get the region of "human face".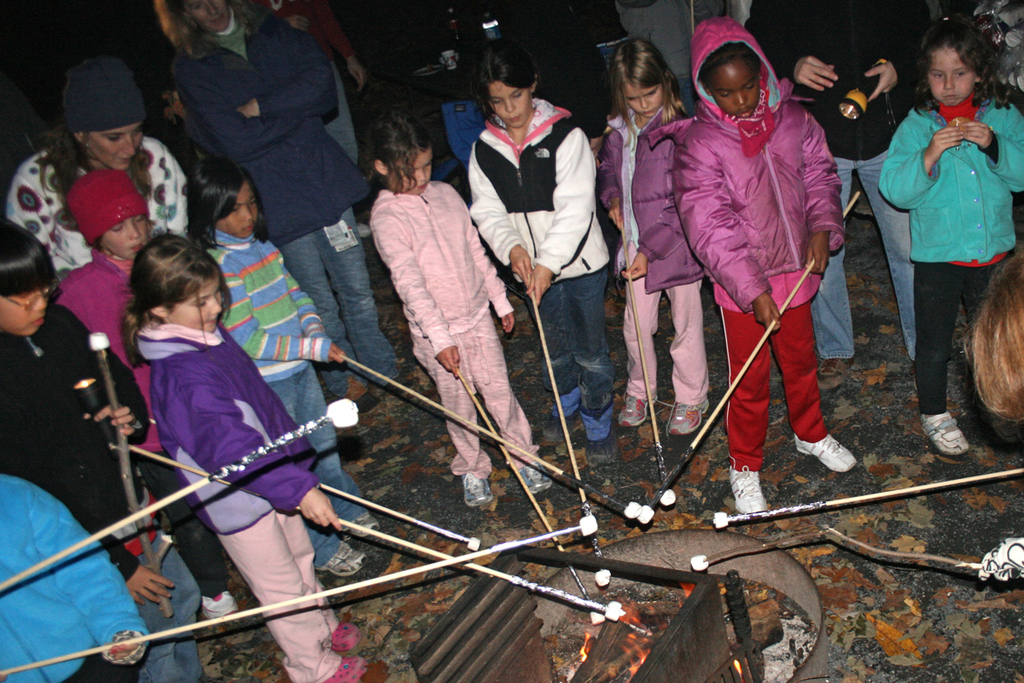
(left=0, top=299, right=48, bottom=332).
